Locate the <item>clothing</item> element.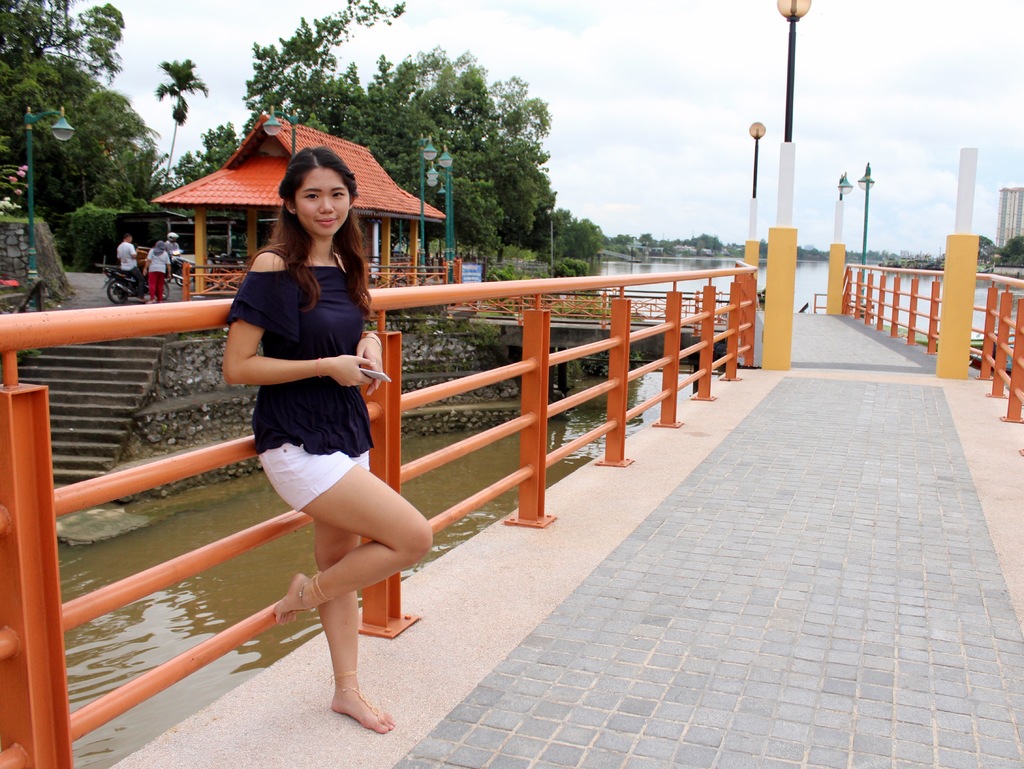
Element bbox: select_region(115, 242, 140, 282).
